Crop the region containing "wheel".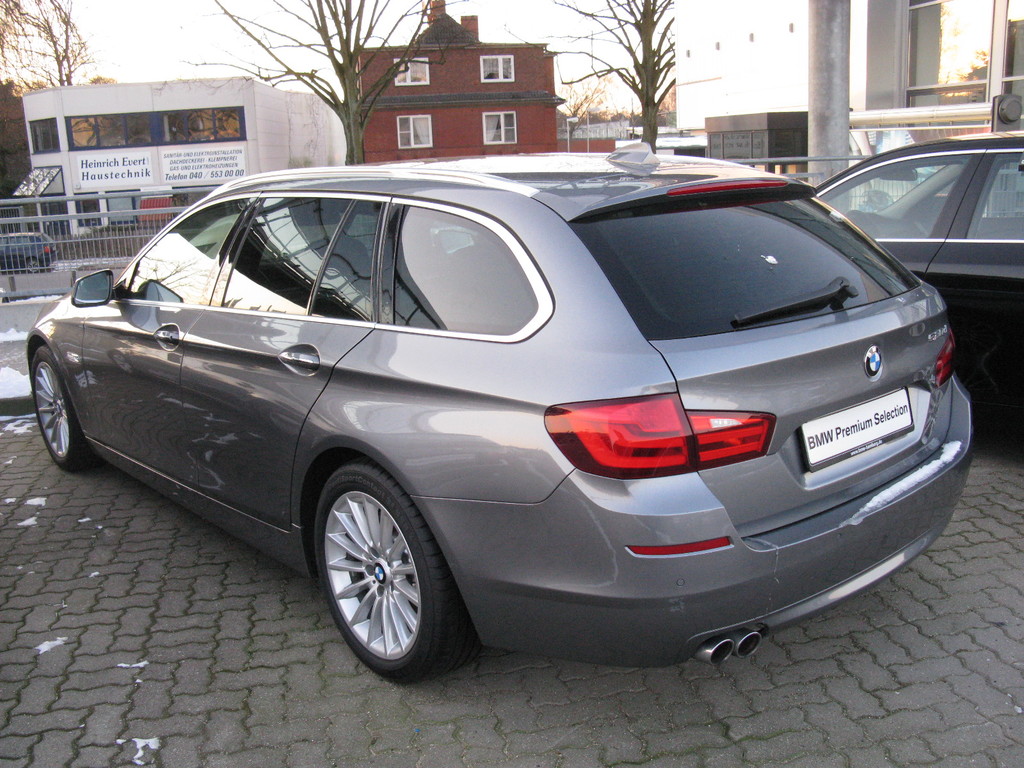
Crop region: bbox=(26, 259, 39, 275).
